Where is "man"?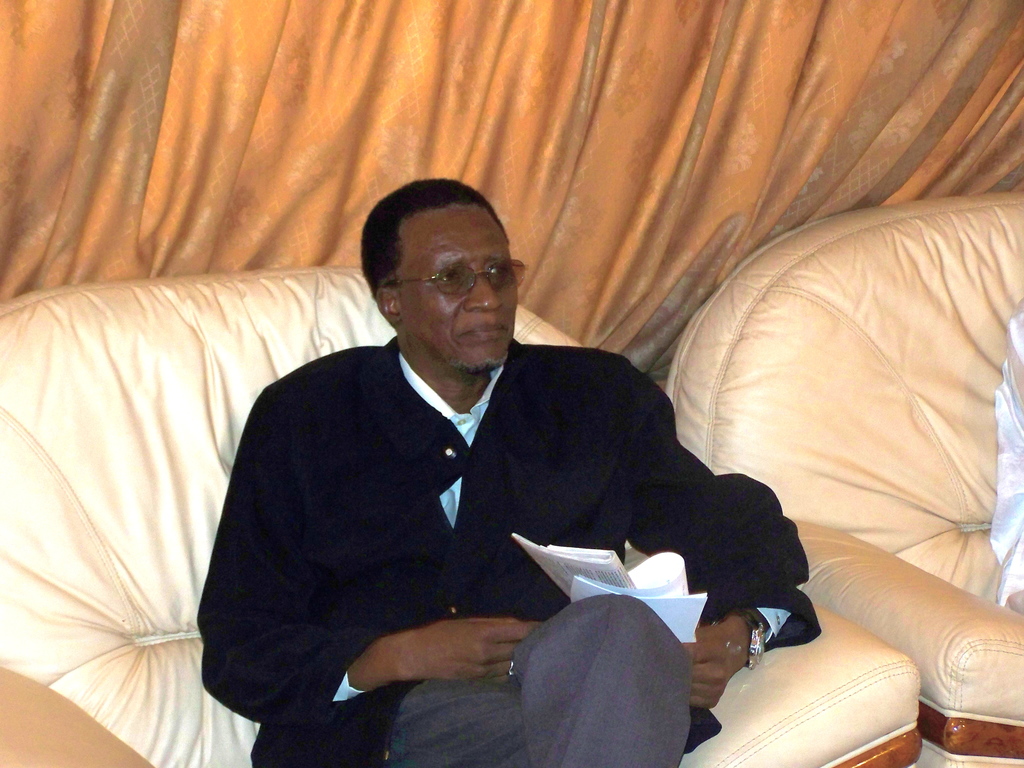
<region>186, 199, 753, 745</region>.
